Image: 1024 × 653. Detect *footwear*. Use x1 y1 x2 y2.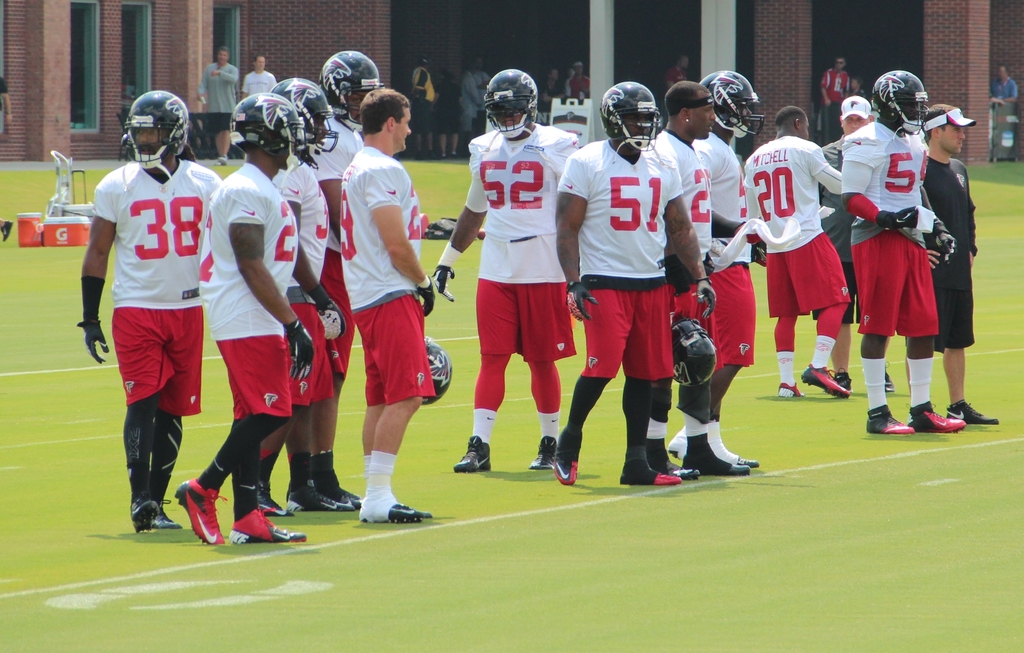
531 436 557 473.
